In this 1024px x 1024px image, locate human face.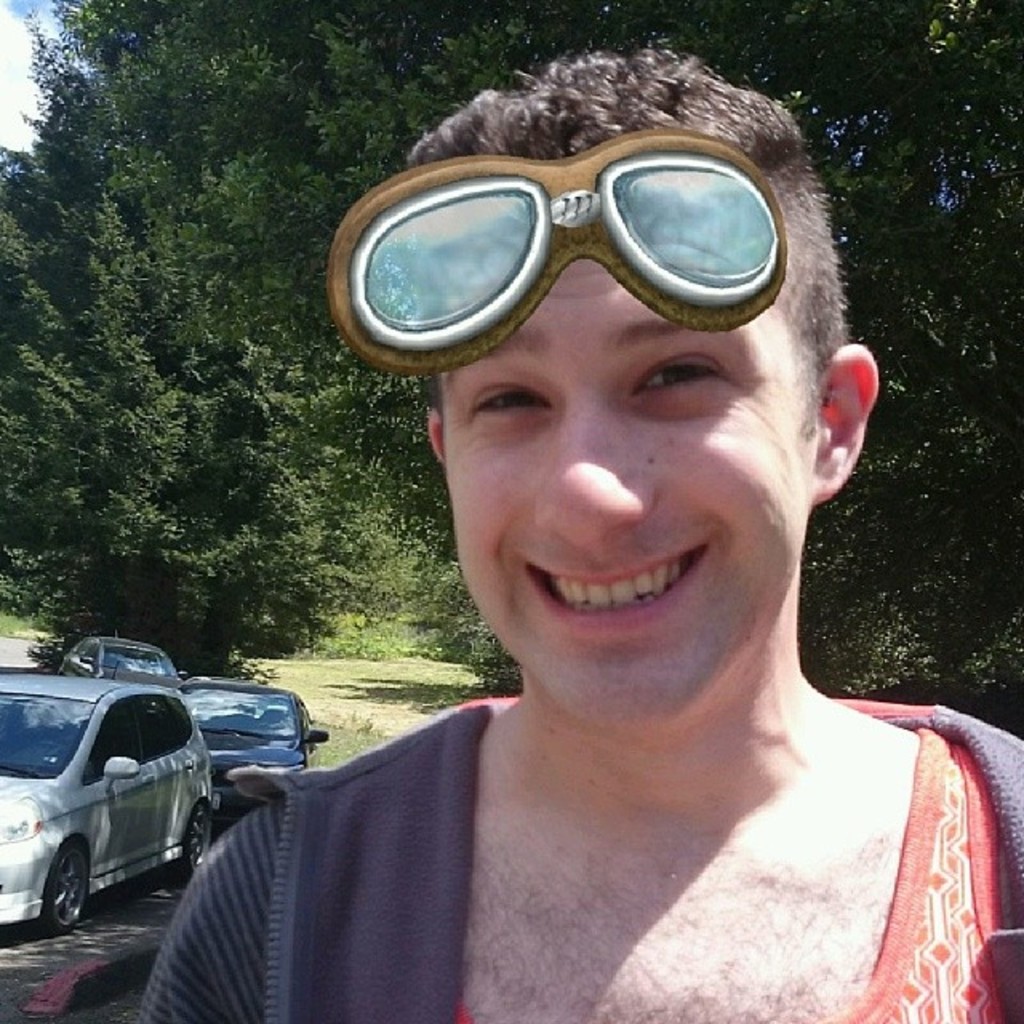
Bounding box: 435,250,818,722.
